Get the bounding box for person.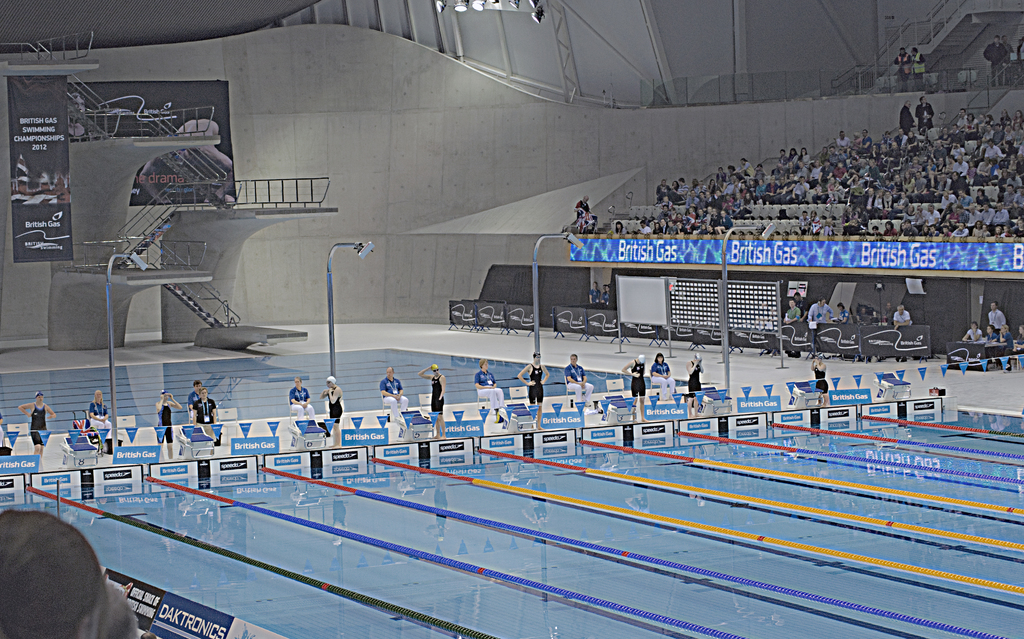
[x1=187, y1=379, x2=204, y2=422].
